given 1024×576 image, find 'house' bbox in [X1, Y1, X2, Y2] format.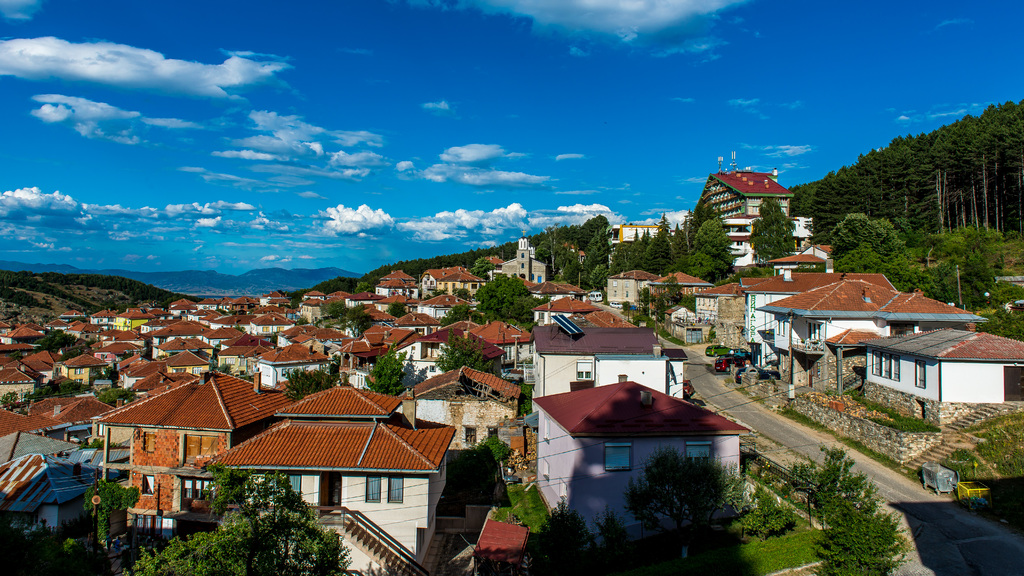
[337, 287, 397, 316].
